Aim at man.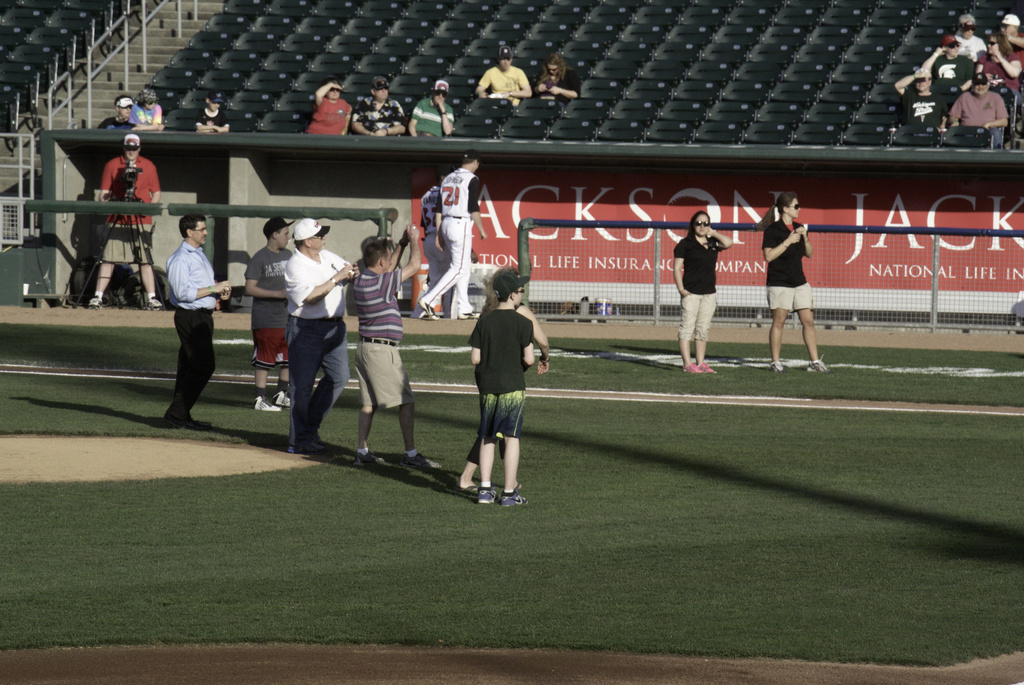
Aimed at (85,127,168,301).
